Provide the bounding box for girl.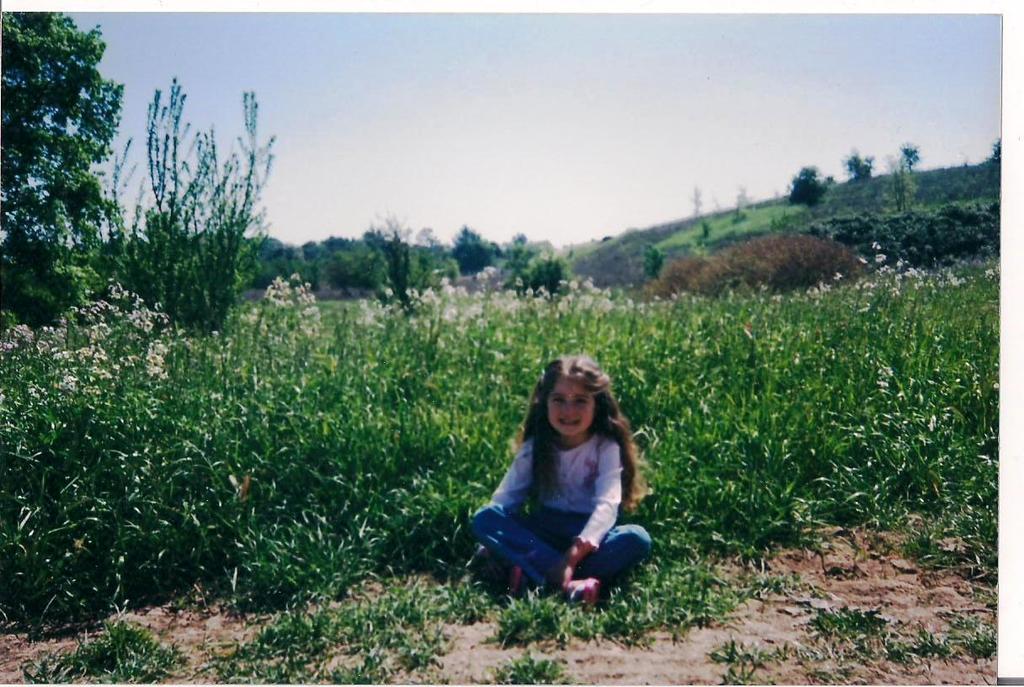
l=461, t=353, r=647, b=600.
